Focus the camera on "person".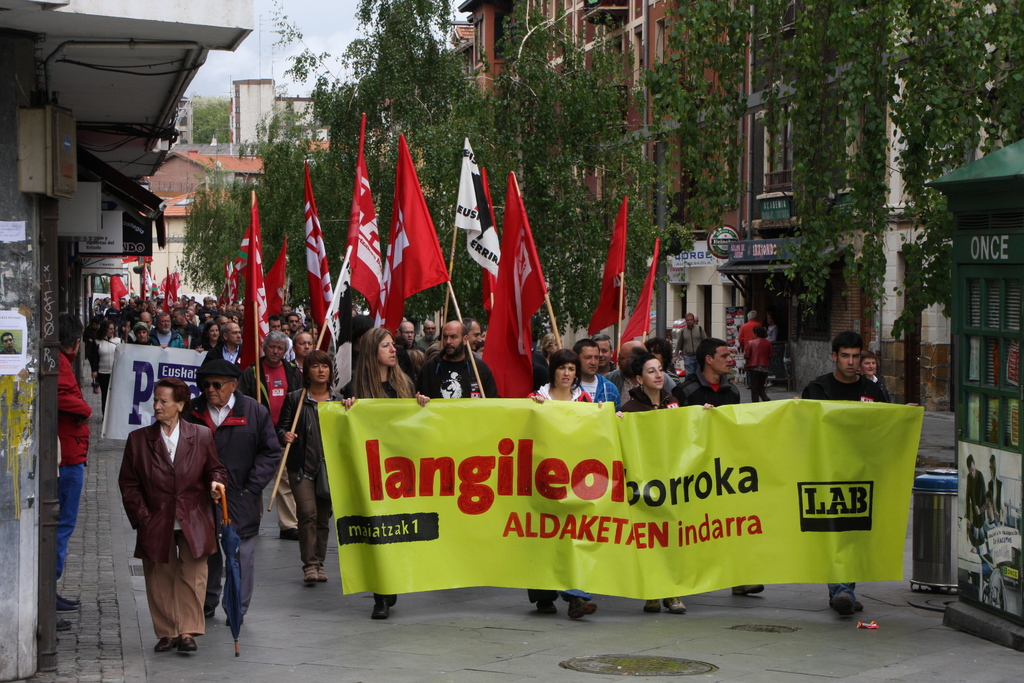
Focus region: [left=233, top=327, right=307, bottom=424].
